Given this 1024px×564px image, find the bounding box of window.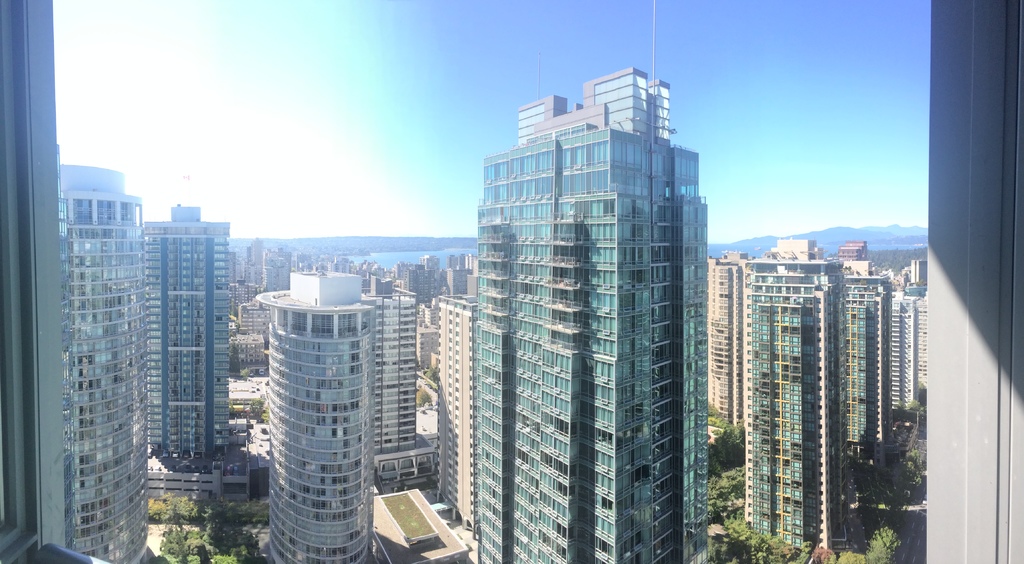
region(447, 408, 452, 415).
